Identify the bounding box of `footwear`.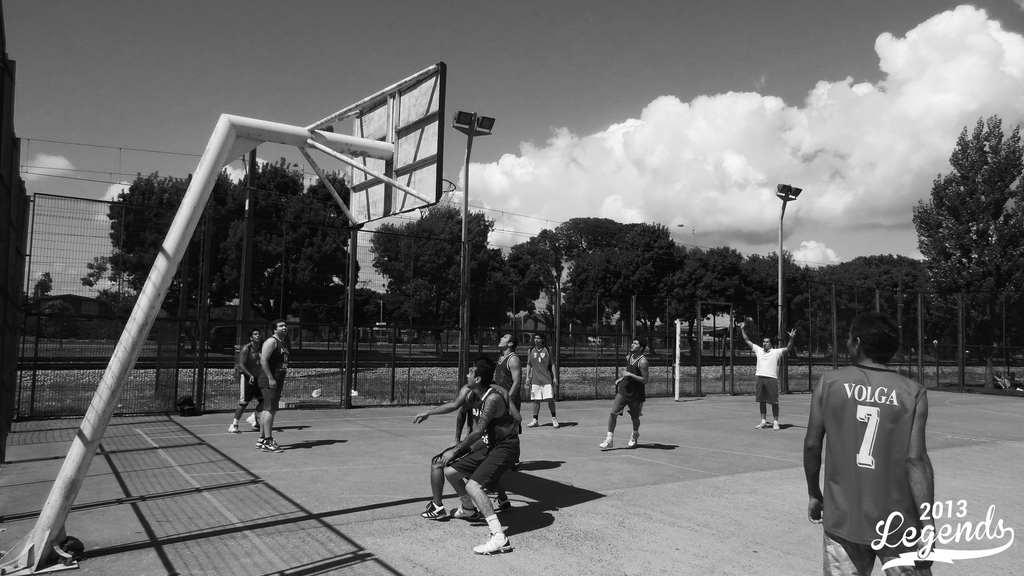
detection(628, 428, 639, 449).
